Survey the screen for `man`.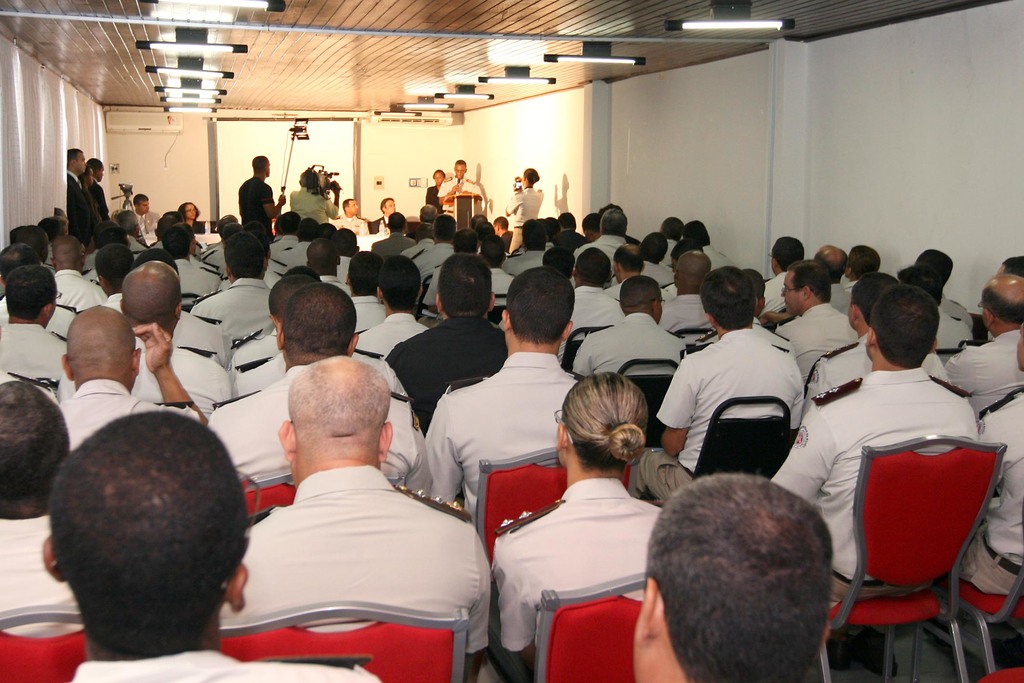
Survey found: <box>50,234,101,310</box>.
